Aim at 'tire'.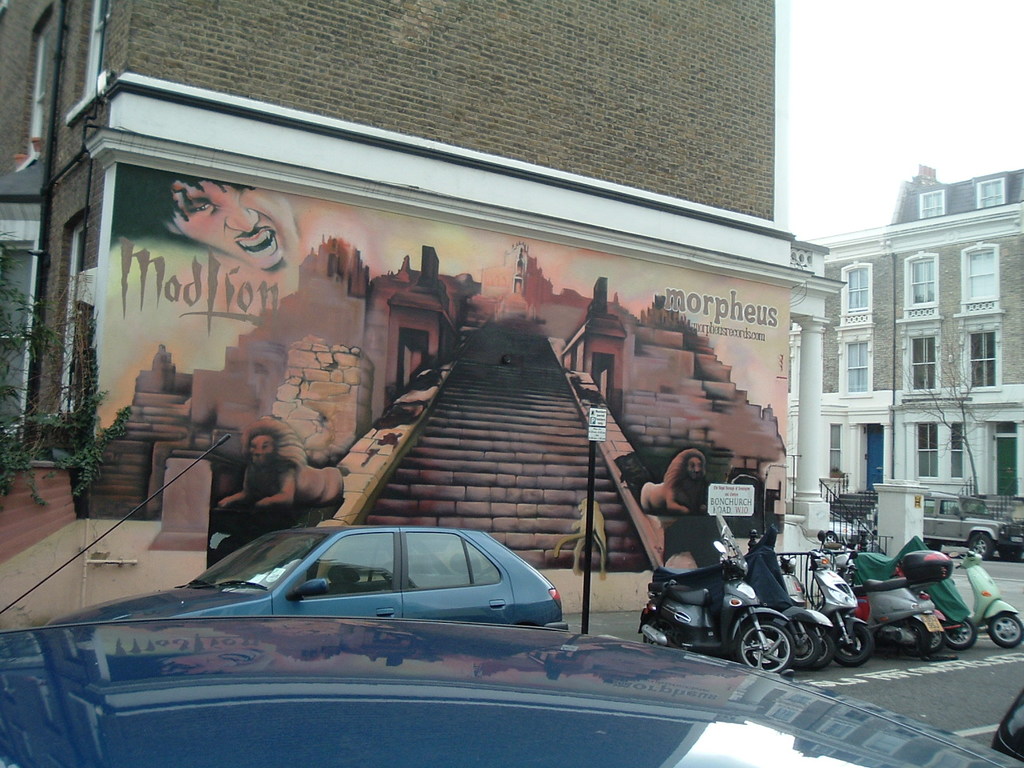
Aimed at (left=998, top=546, right=1023, bottom=566).
